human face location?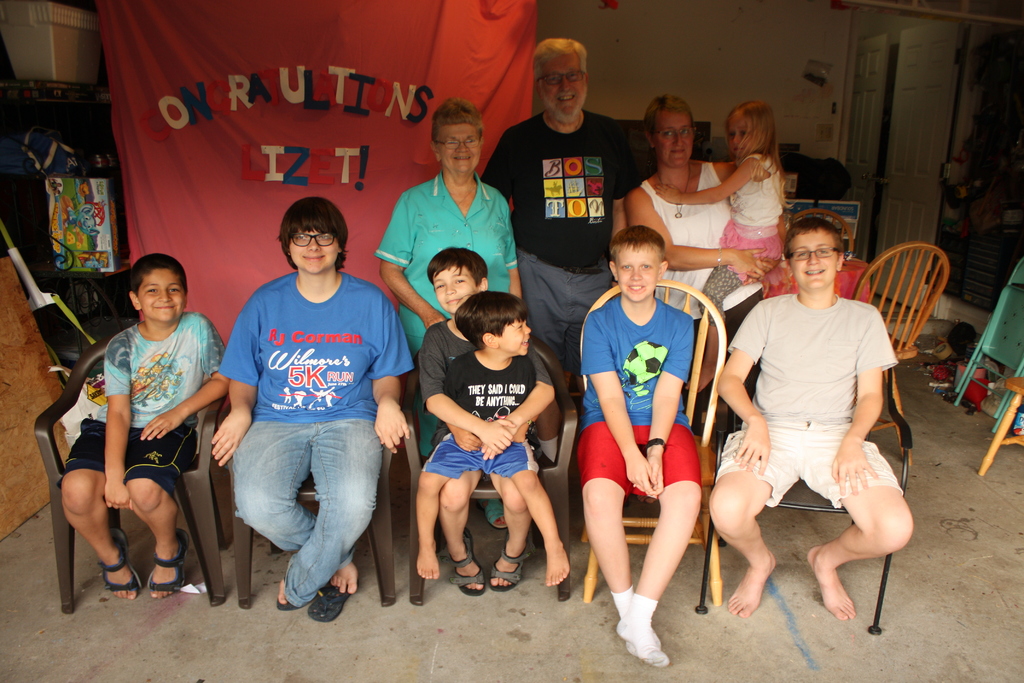
{"x1": 789, "y1": 227, "x2": 834, "y2": 288}
